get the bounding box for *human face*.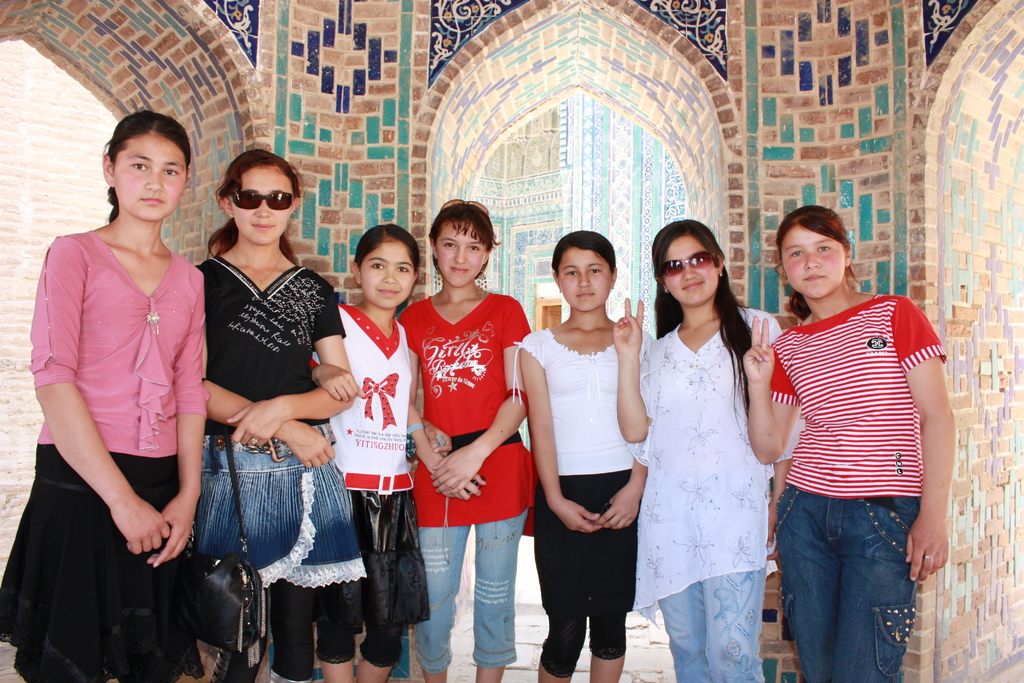
781, 226, 849, 298.
